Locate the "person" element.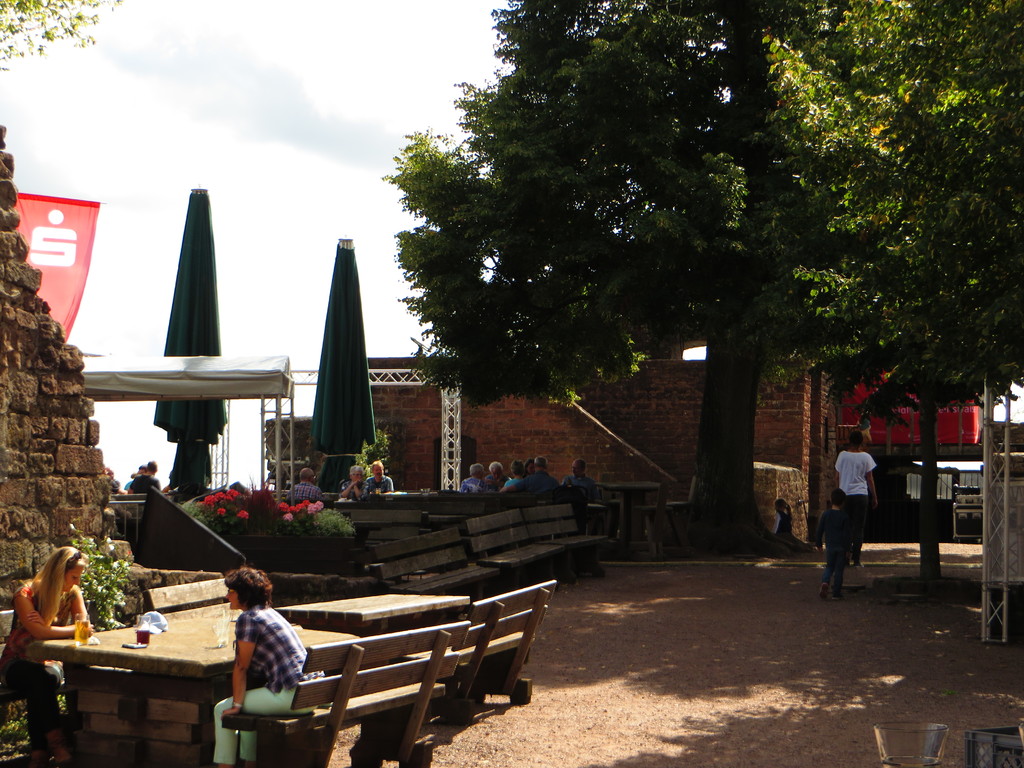
Element bbox: <bbox>0, 549, 97, 761</bbox>.
